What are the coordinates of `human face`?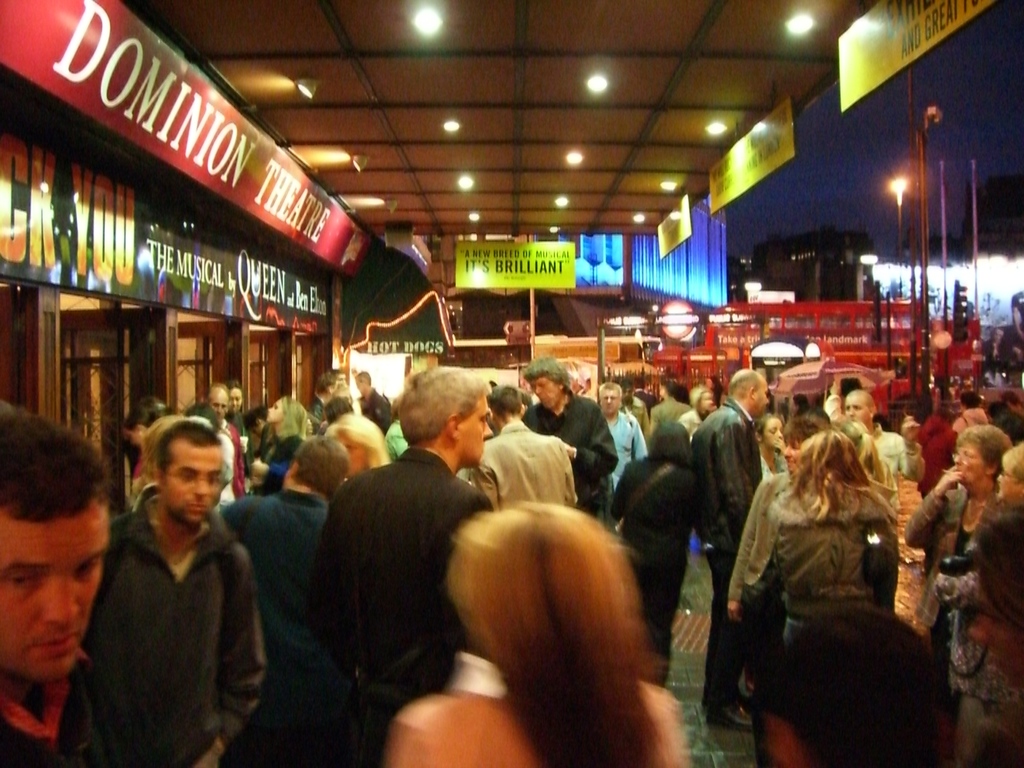
<region>0, 500, 109, 684</region>.
